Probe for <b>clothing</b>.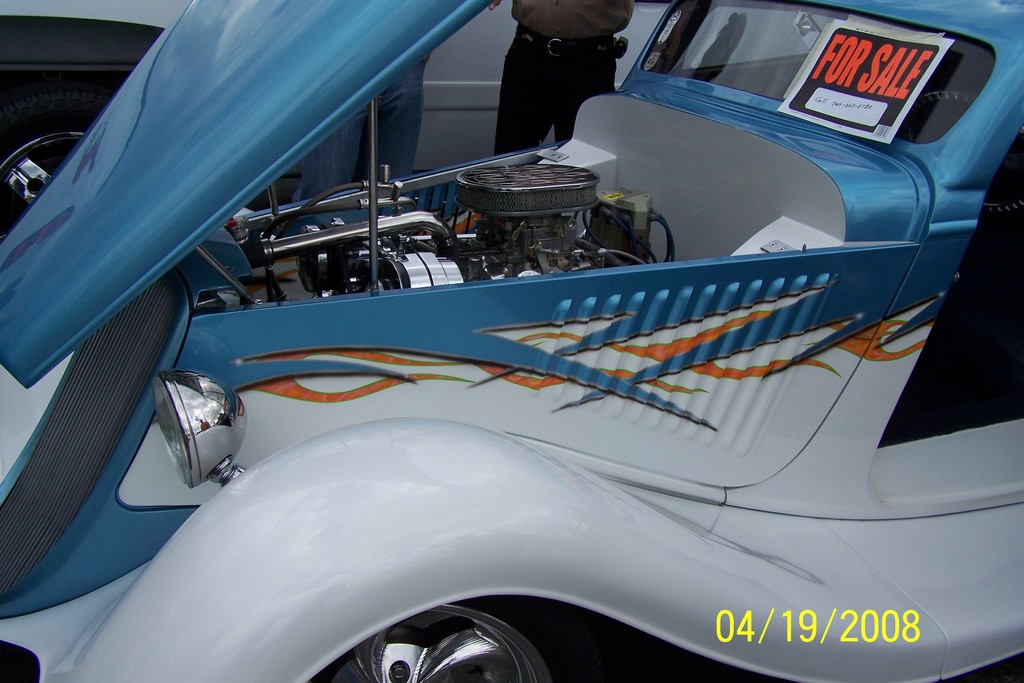
Probe result: x1=483, y1=0, x2=638, y2=163.
